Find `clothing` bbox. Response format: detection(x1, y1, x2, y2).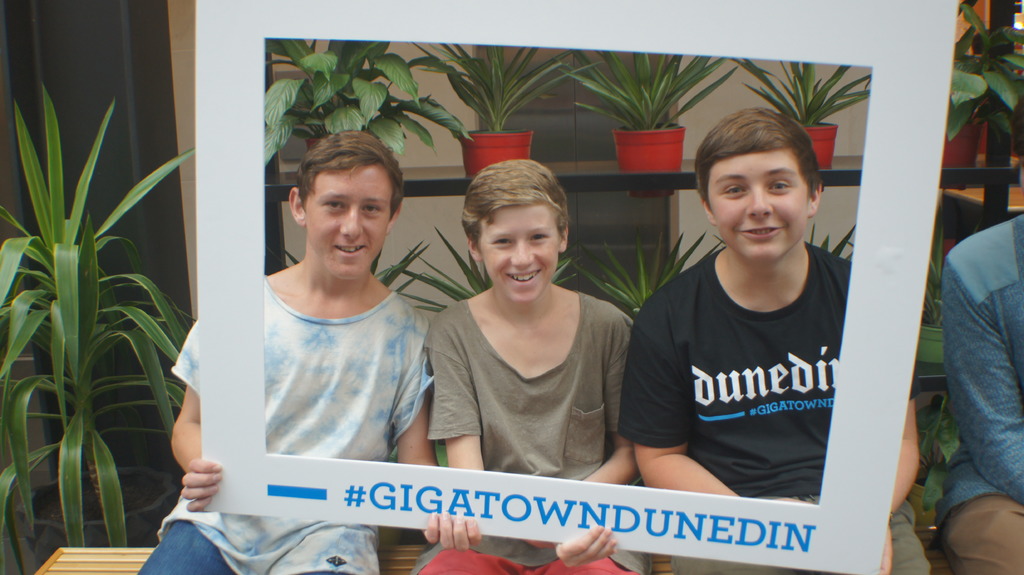
detection(136, 278, 438, 574).
